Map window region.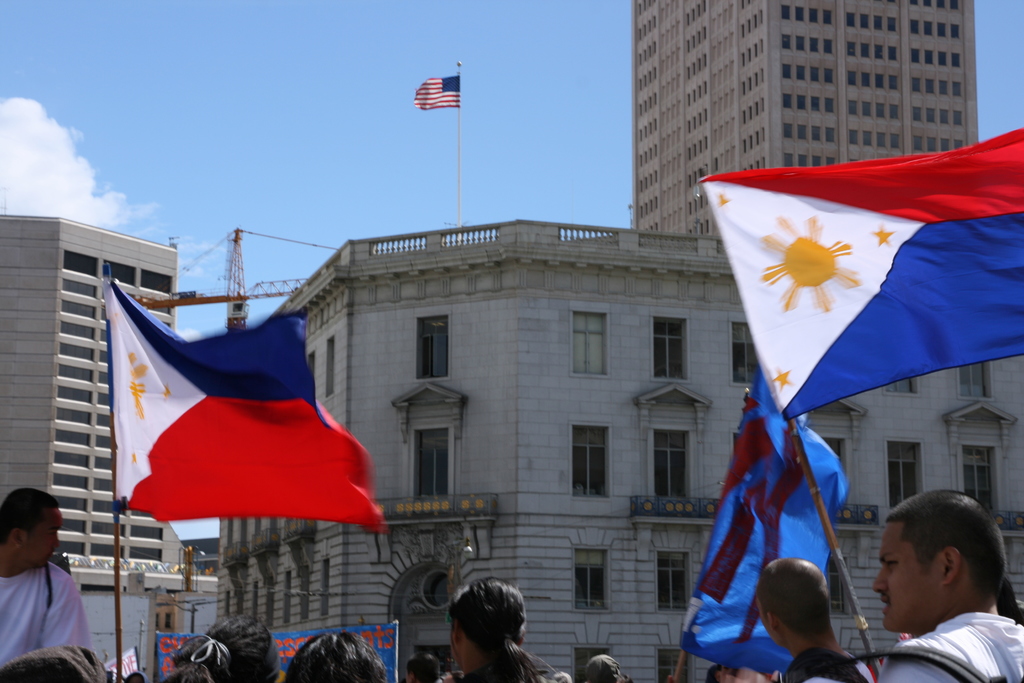
Mapped to {"left": 636, "top": 390, "right": 707, "bottom": 506}.
